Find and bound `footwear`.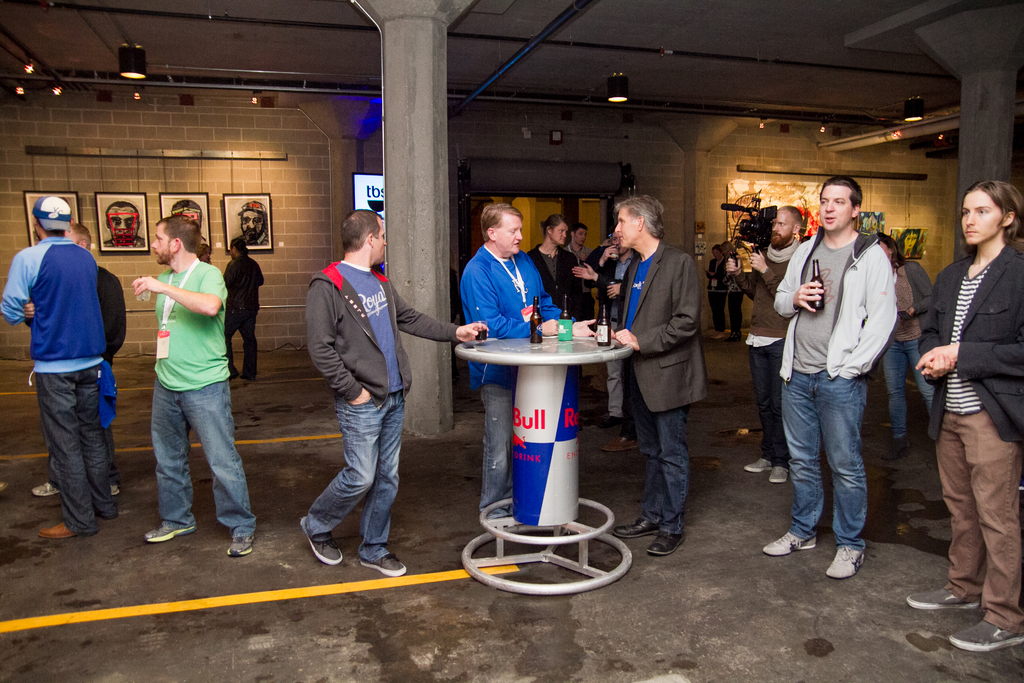
Bound: <bbox>645, 529, 680, 562</bbox>.
